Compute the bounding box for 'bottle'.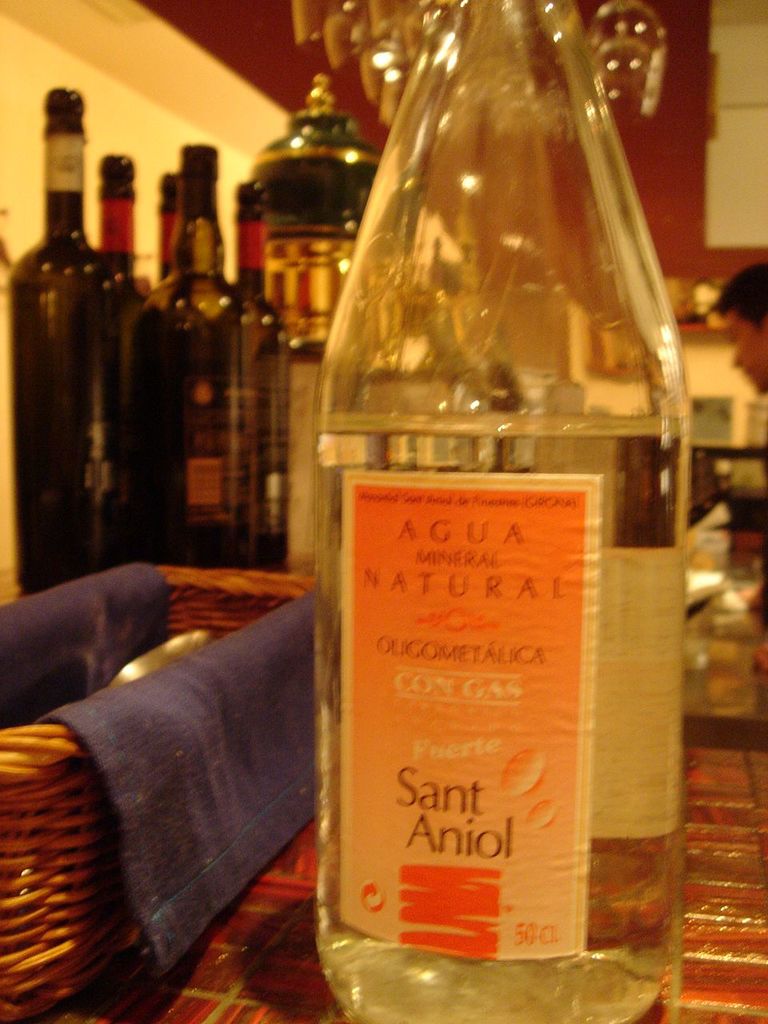
1 81 150 619.
